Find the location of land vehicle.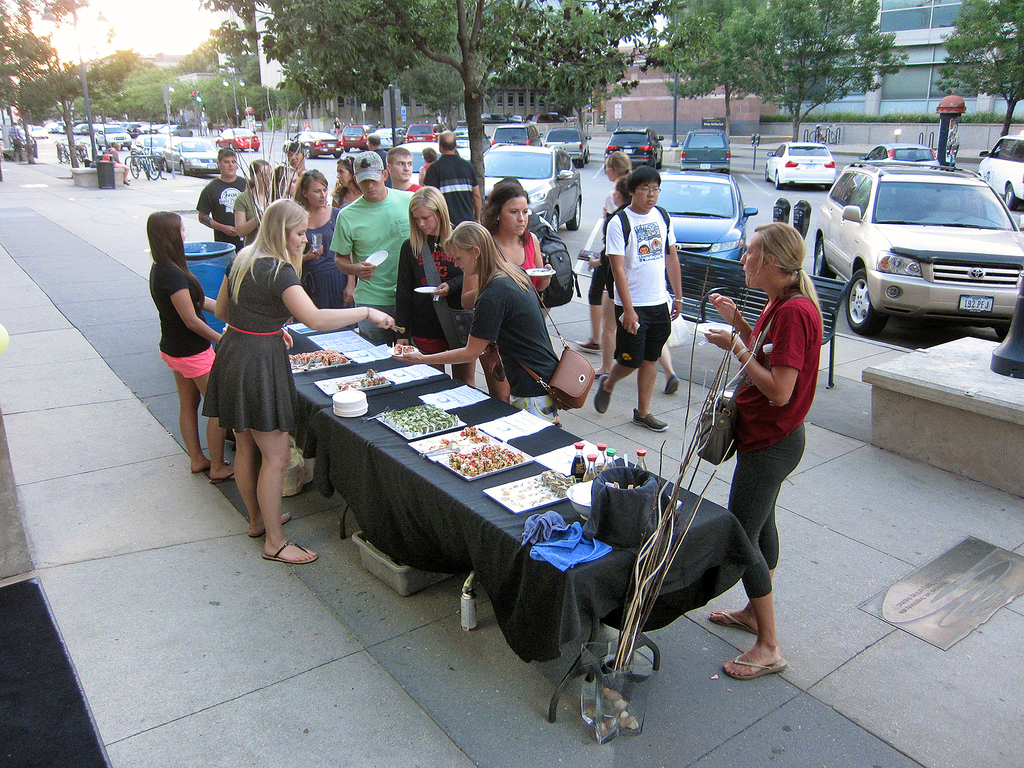
Location: [977, 132, 1023, 212].
